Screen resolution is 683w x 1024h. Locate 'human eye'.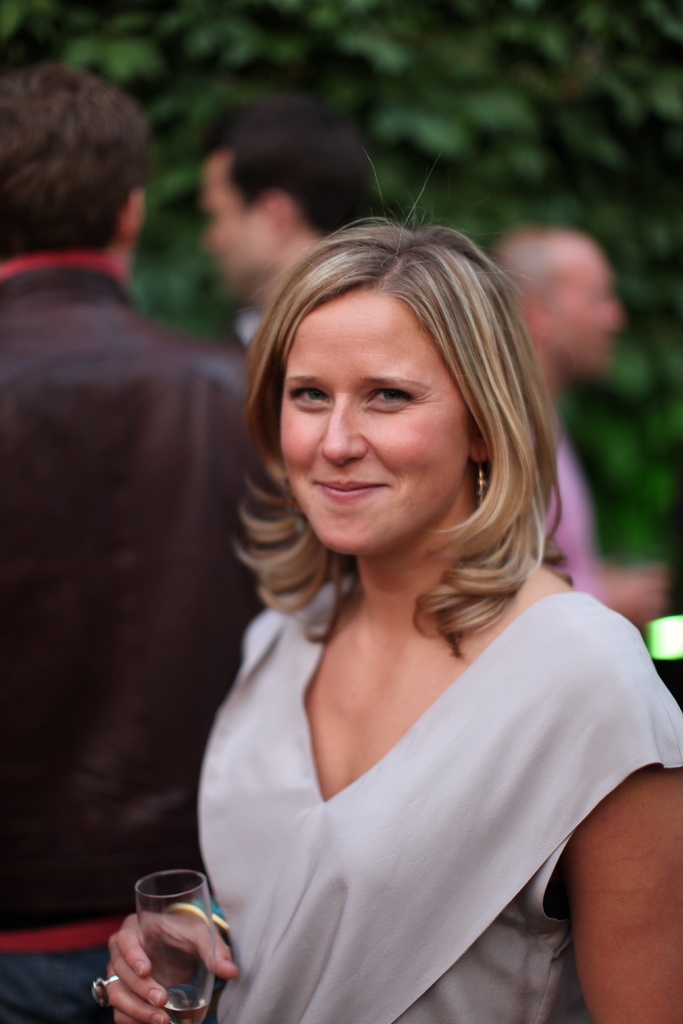
[287,380,341,406].
